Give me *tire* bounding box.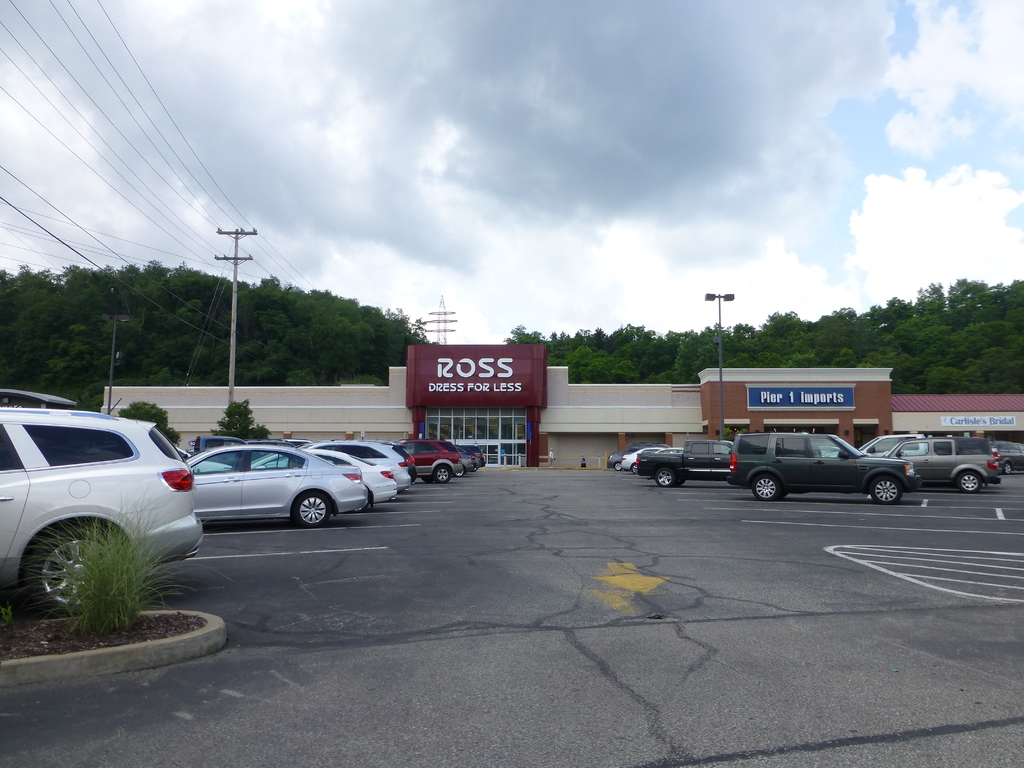
[632, 465, 639, 476].
